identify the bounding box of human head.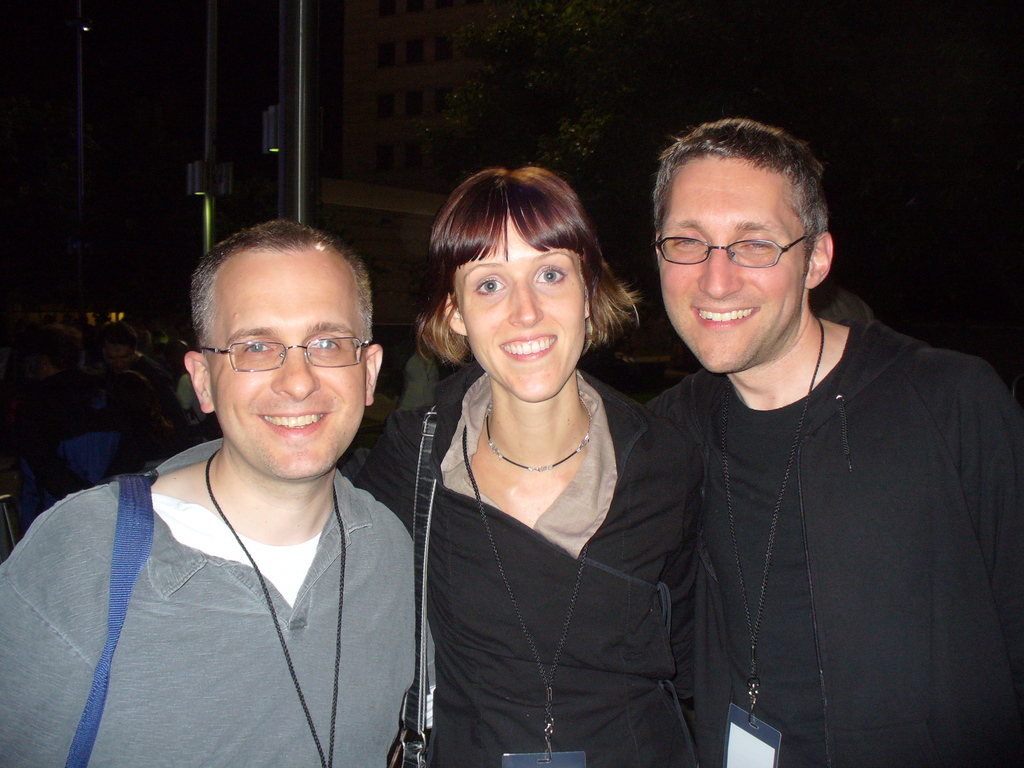
locate(163, 202, 406, 486).
